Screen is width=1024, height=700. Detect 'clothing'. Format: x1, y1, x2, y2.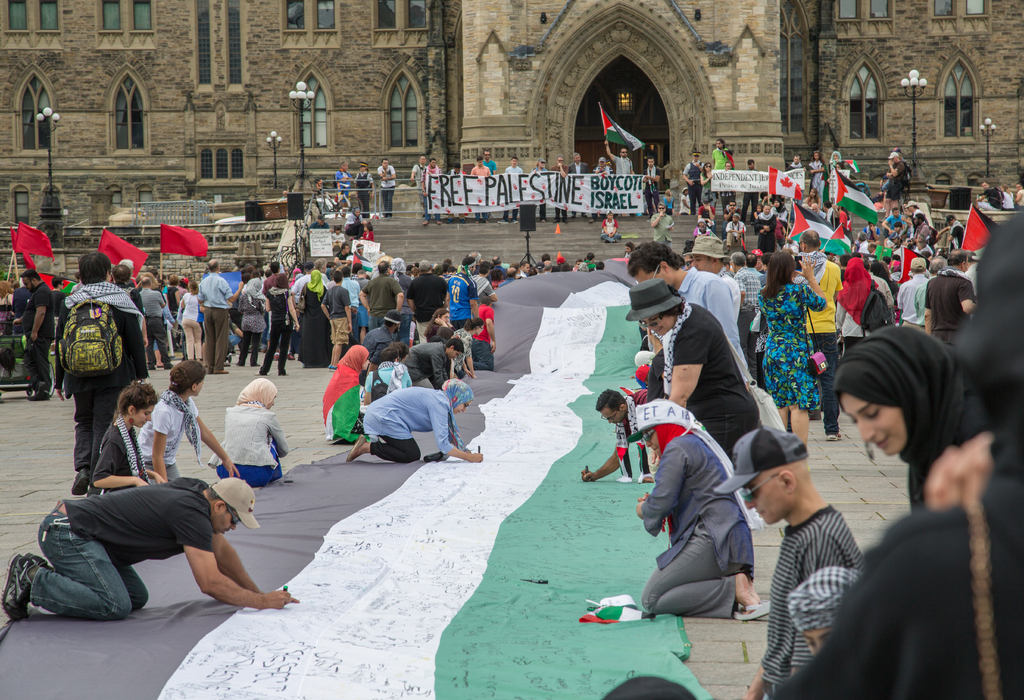
982, 185, 1005, 204.
